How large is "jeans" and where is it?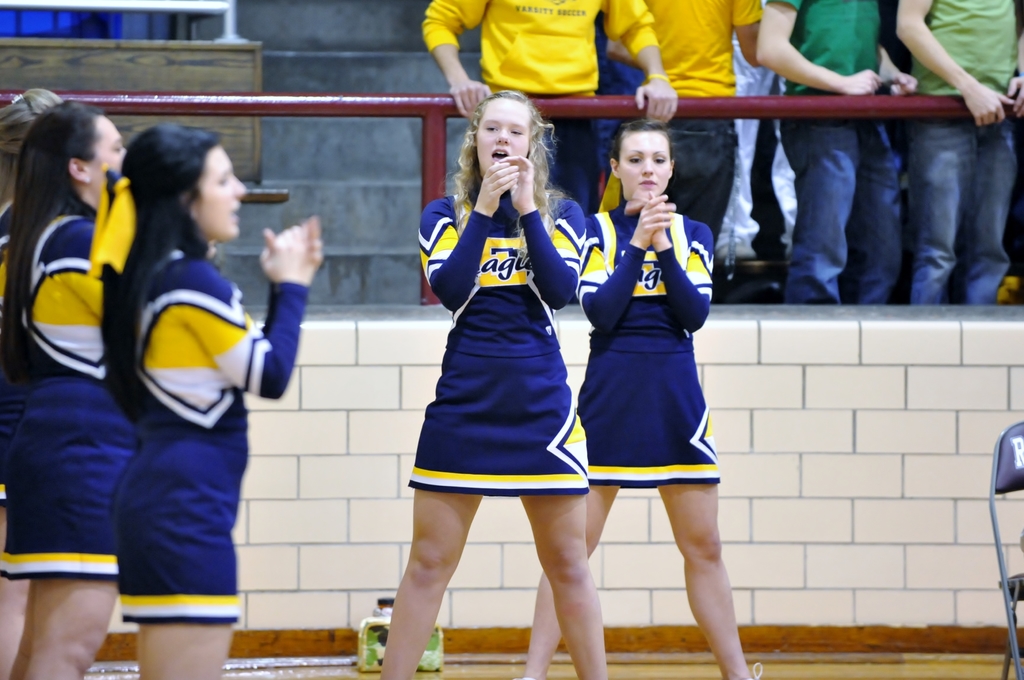
Bounding box: Rect(545, 113, 604, 205).
